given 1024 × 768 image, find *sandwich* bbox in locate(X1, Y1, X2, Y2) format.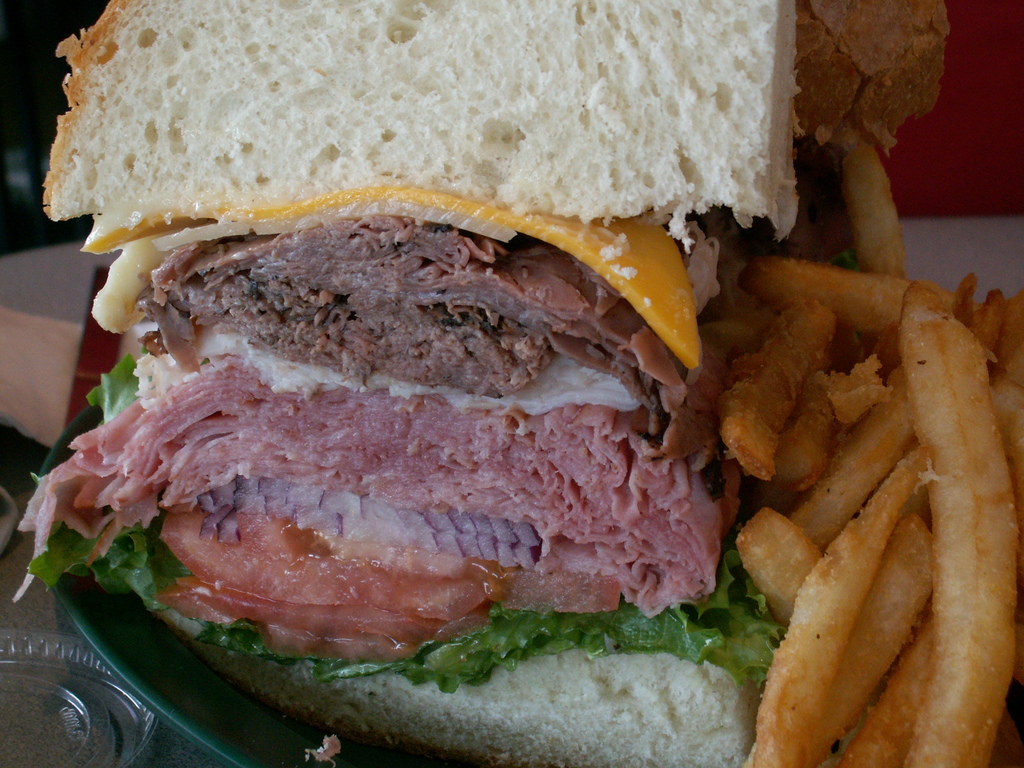
locate(11, 0, 954, 767).
